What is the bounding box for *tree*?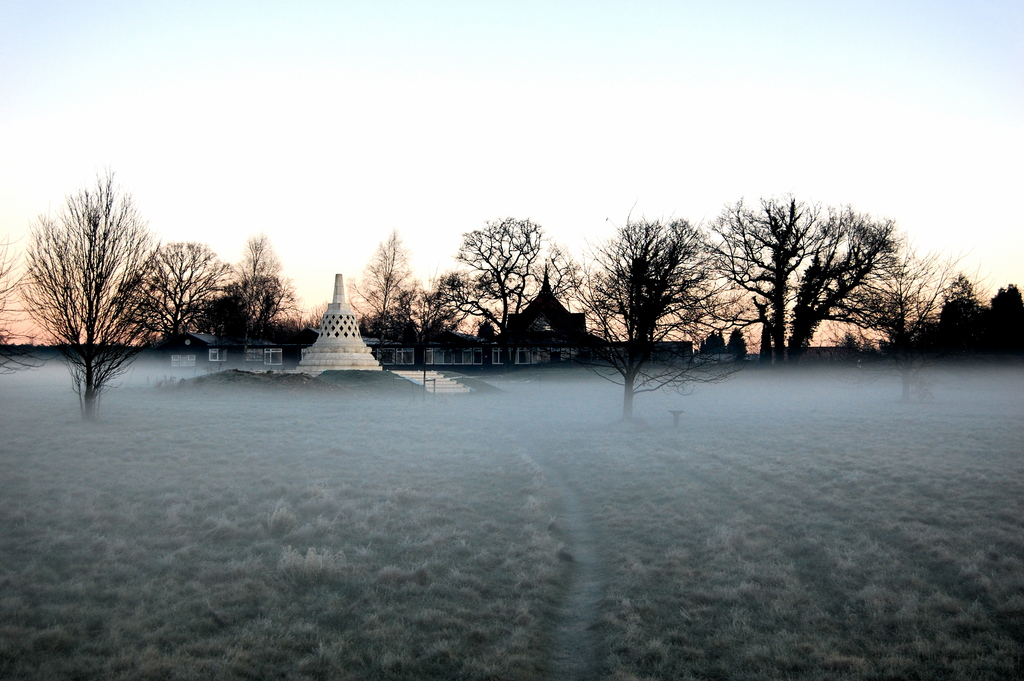
(700, 325, 748, 361).
